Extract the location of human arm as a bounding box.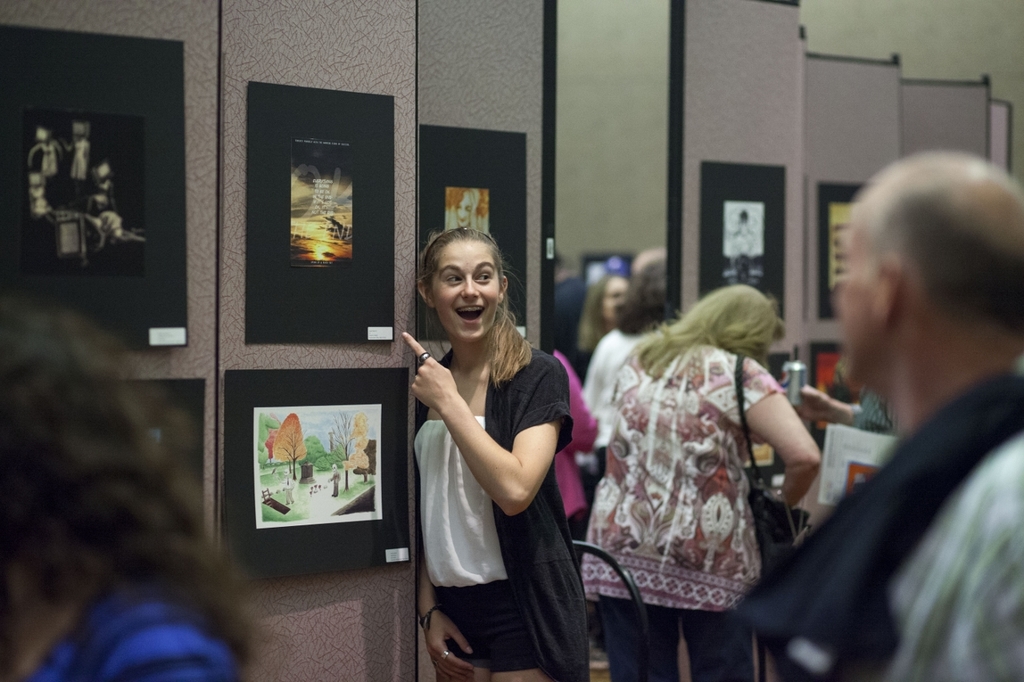
left=742, top=373, right=850, bottom=526.
